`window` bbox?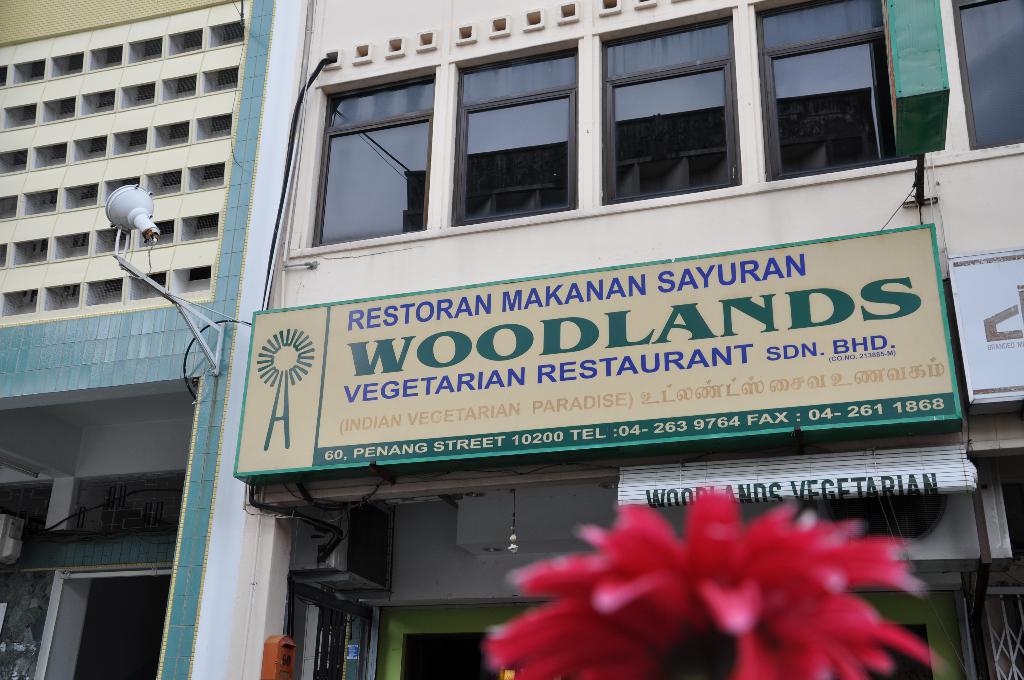
detection(64, 183, 98, 207)
